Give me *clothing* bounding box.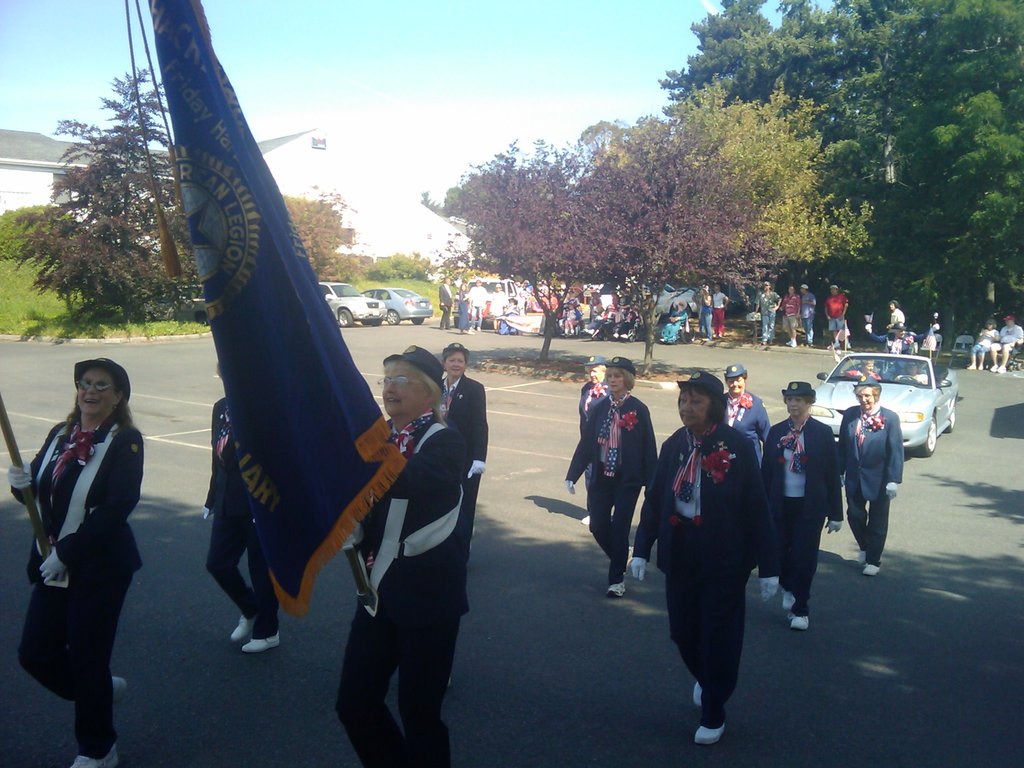
<bbox>12, 408, 147, 762</bbox>.
